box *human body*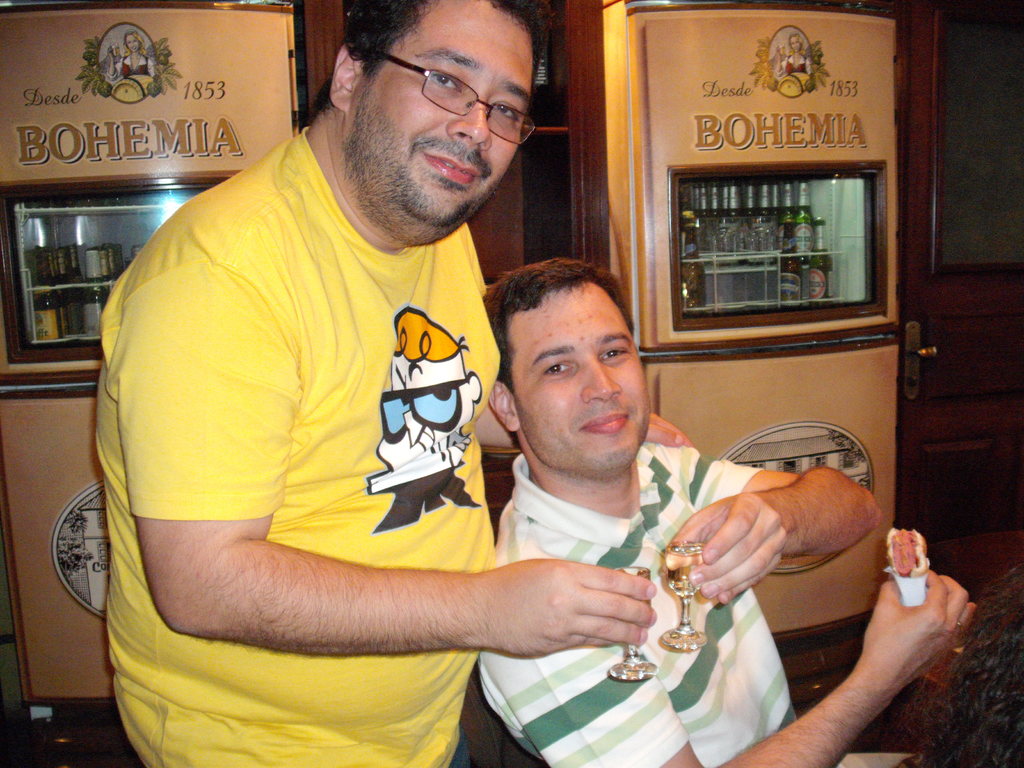
x1=99, y1=0, x2=658, y2=767
